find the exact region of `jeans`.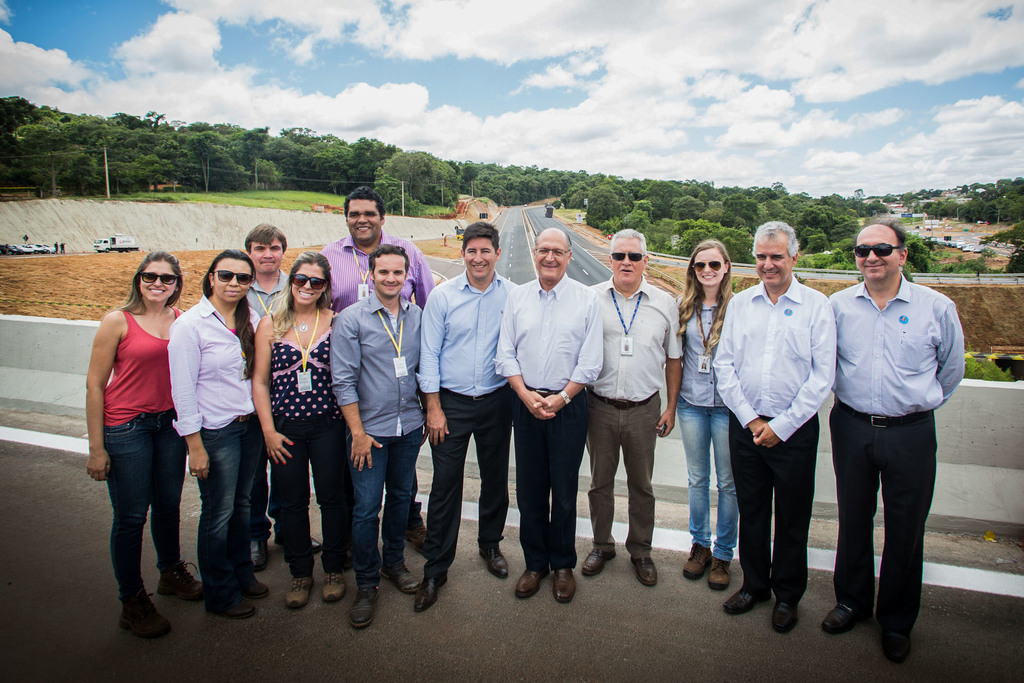
Exact region: bbox(675, 393, 737, 562).
